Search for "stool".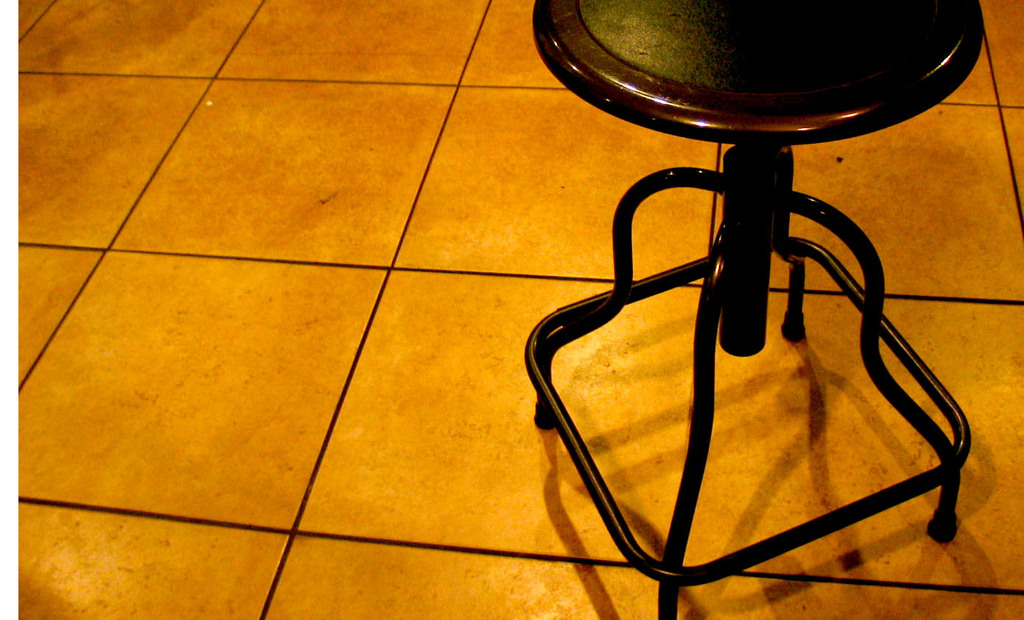
Found at l=525, t=3, r=987, b=618.
